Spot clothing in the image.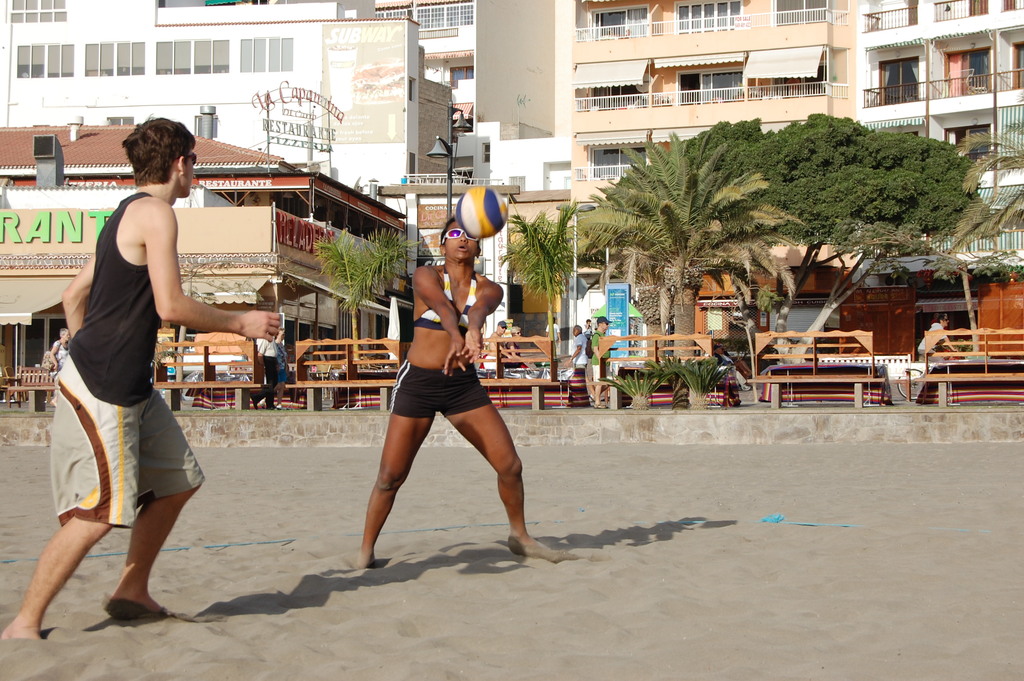
clothing found at box(252, 336, 276, 406).
